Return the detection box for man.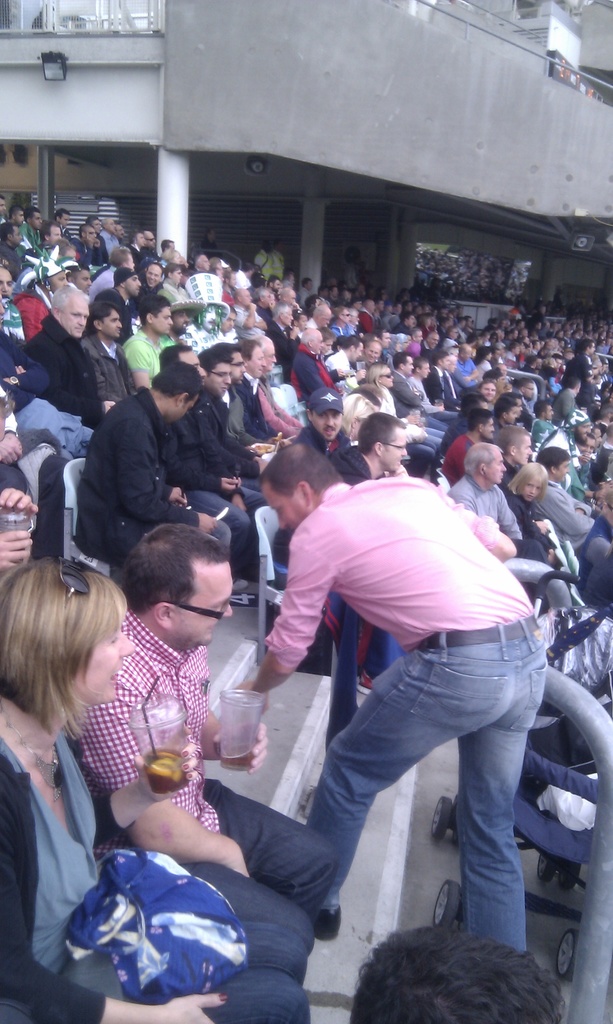
(x1=551, y1=414, x2=585, y2=500).
